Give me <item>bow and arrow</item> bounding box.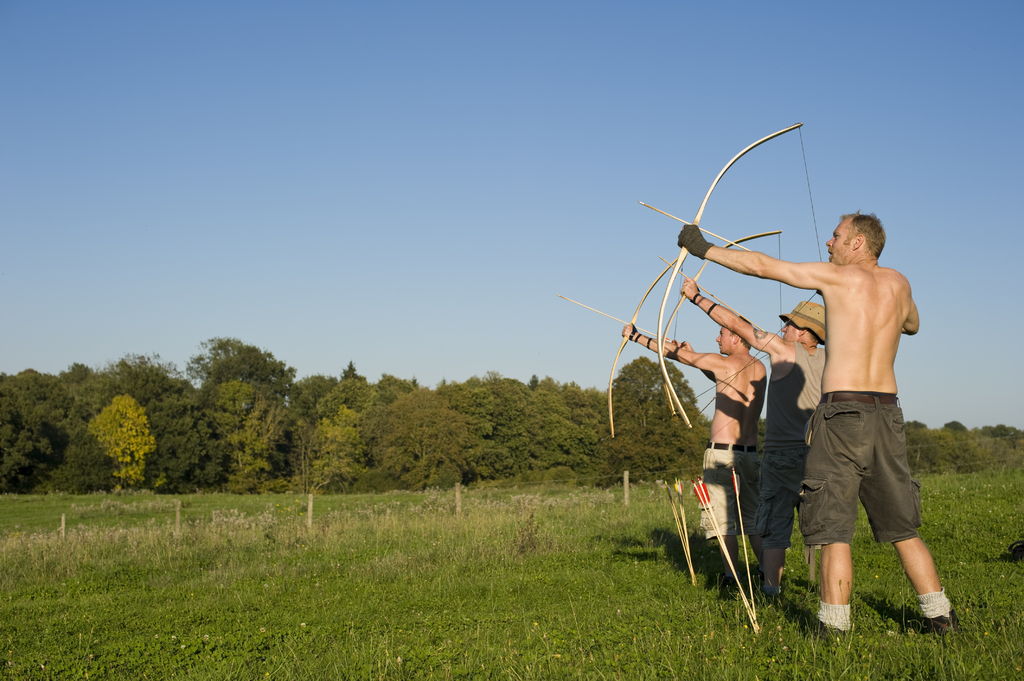
(left=641, top=118, right=822, bottom=433).
